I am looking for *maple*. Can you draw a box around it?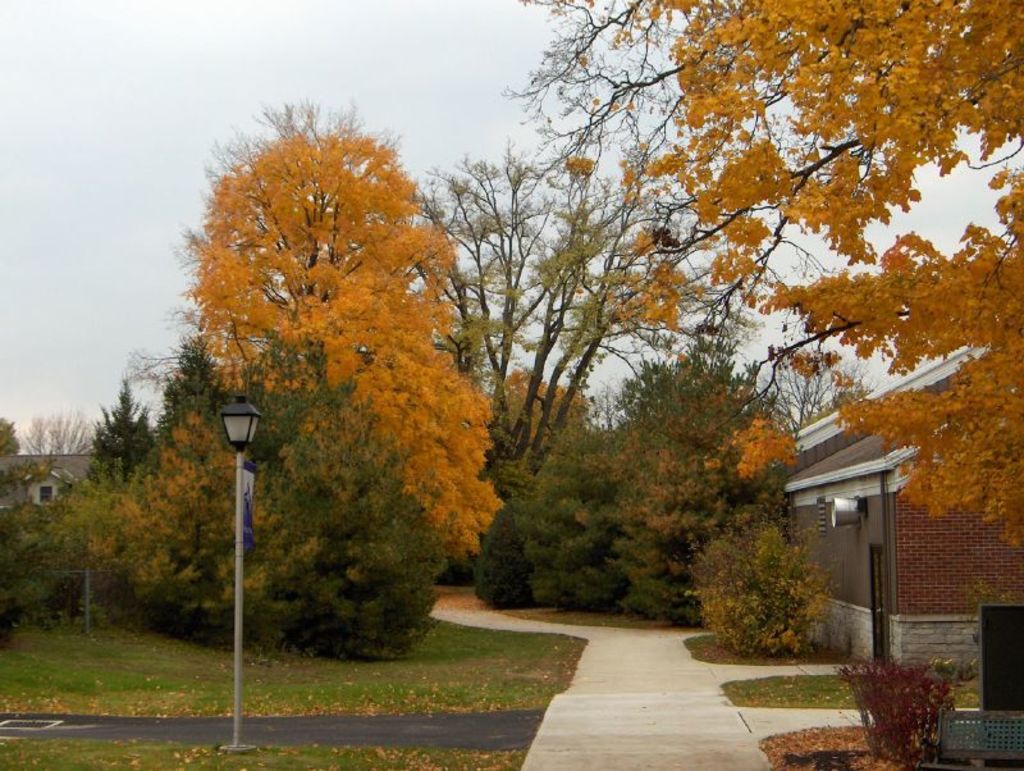
Sure, the bounding box is [682,497,841,660].
